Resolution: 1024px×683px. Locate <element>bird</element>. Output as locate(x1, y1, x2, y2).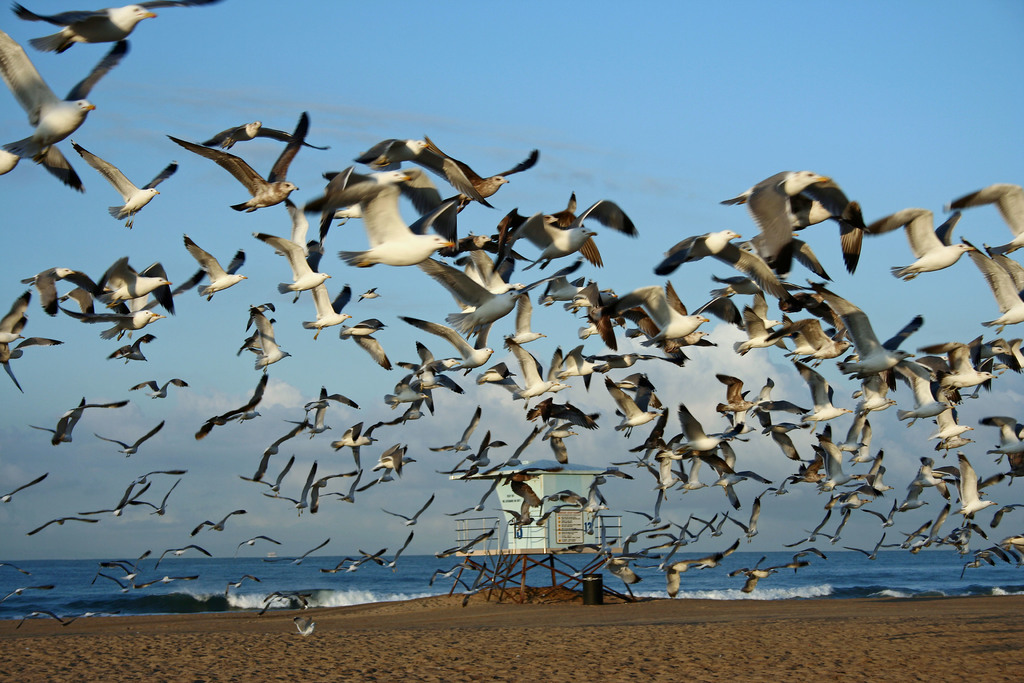
locate(7, 335, 63, 364).
